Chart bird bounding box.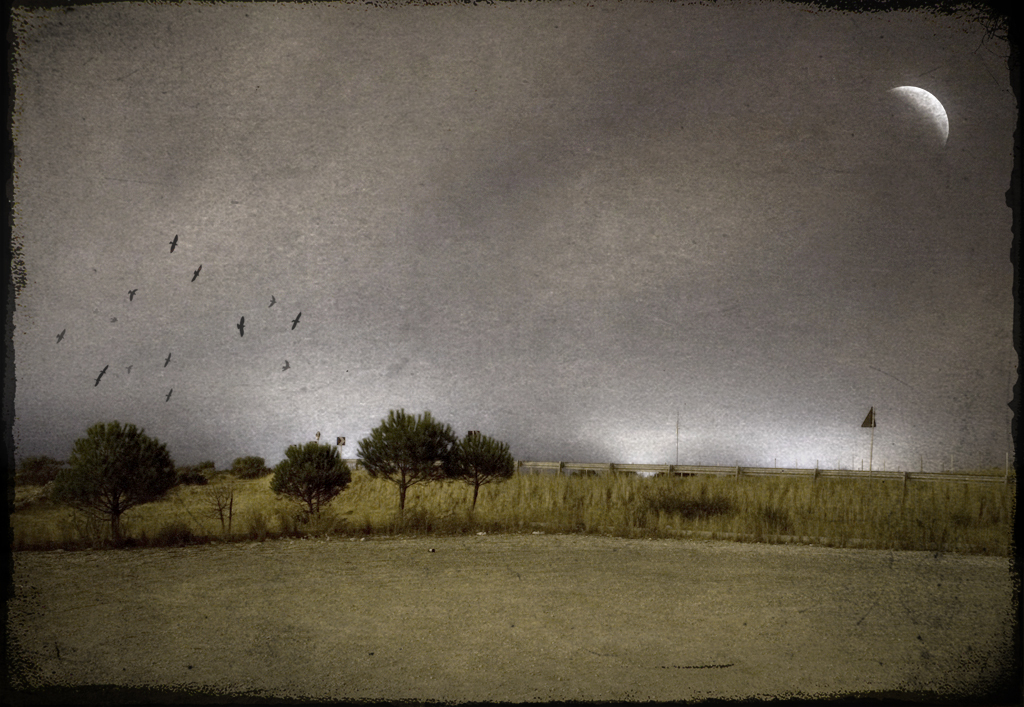
Charted: [left=270, top=292, right=278, bottom=308].
